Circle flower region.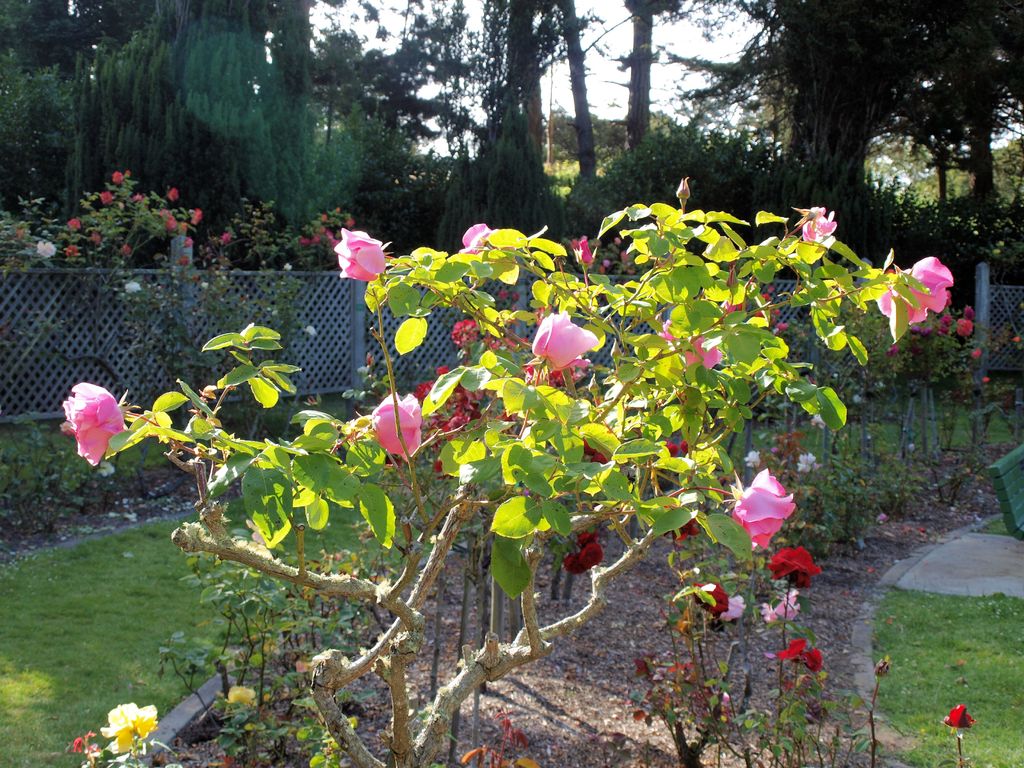
Region: left=187, top=240, right=200, bottom=250.
